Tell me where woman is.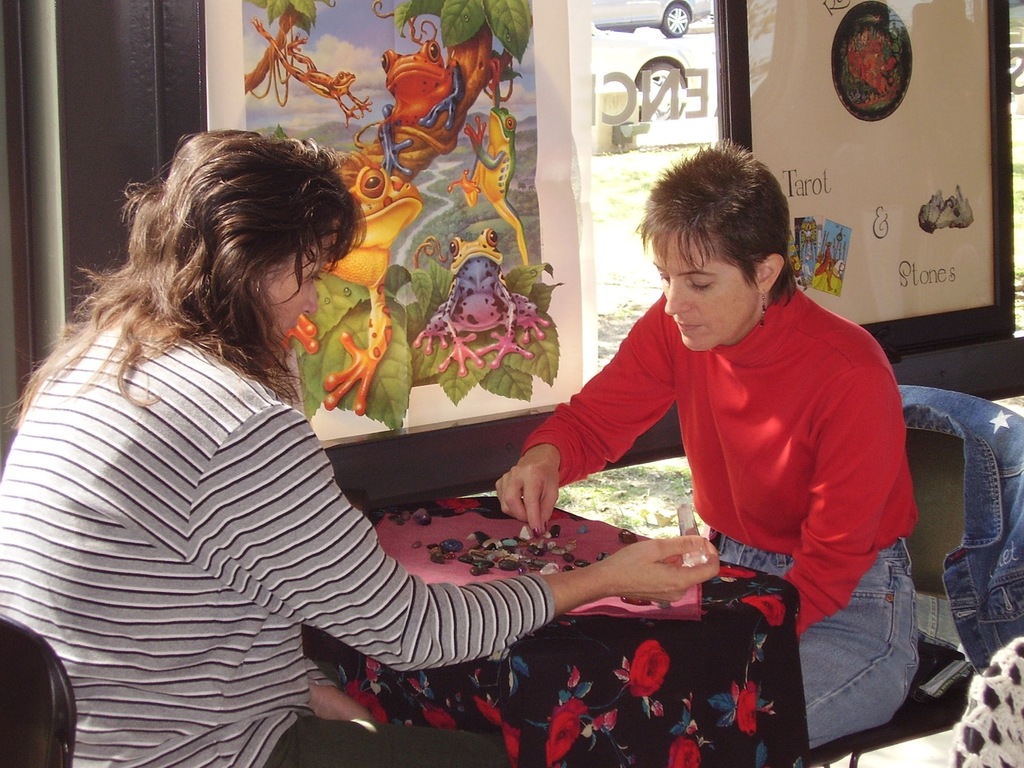
woman is at 24/109/596/743.
